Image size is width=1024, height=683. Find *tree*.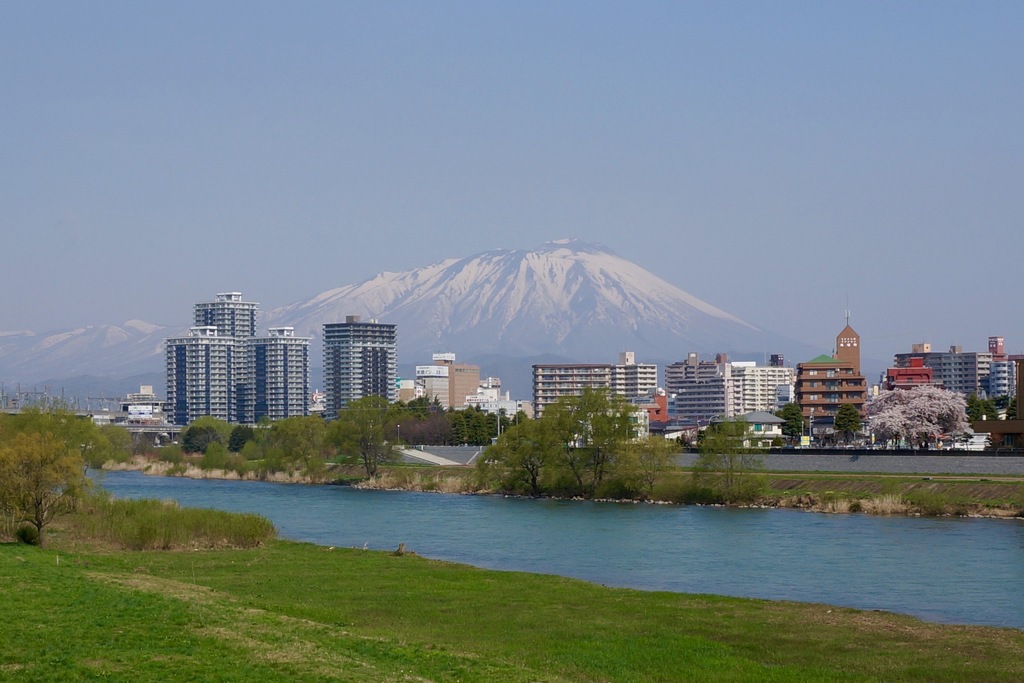
bbox(1, 427, 87, 559).
